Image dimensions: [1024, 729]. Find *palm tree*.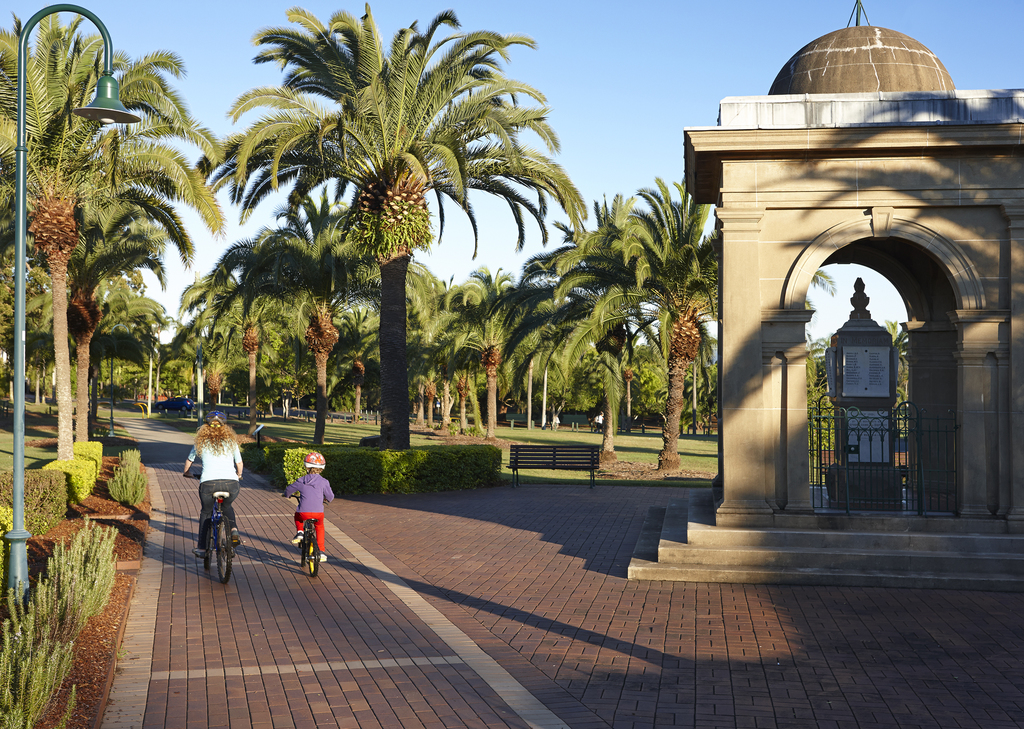
crop(0, 9, 184, 461).
